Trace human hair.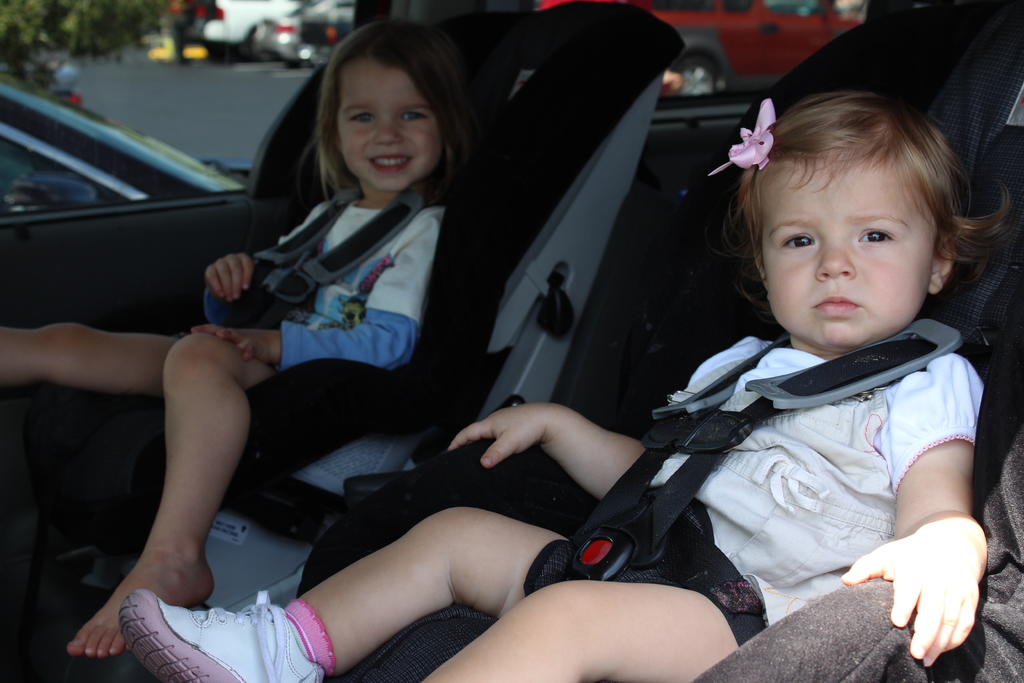
Traced to x1=717, y1=67, x2=991, y2=337.
